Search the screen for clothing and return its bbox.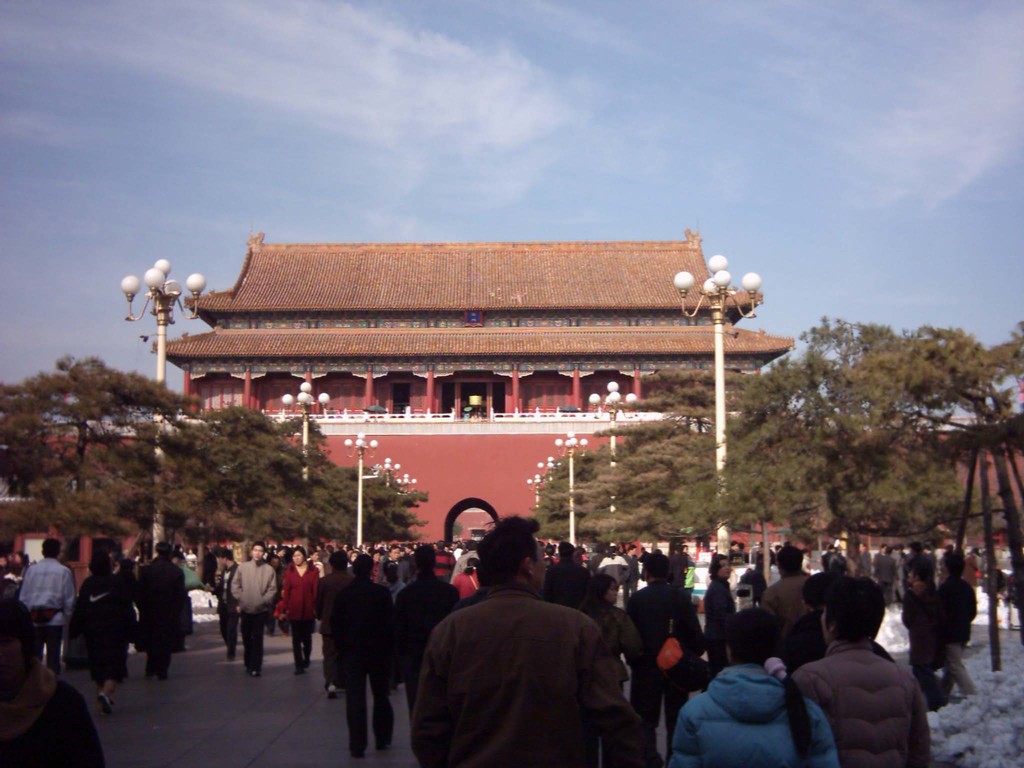
Found: x1=874, y1=554, x2=900, y2=599.
